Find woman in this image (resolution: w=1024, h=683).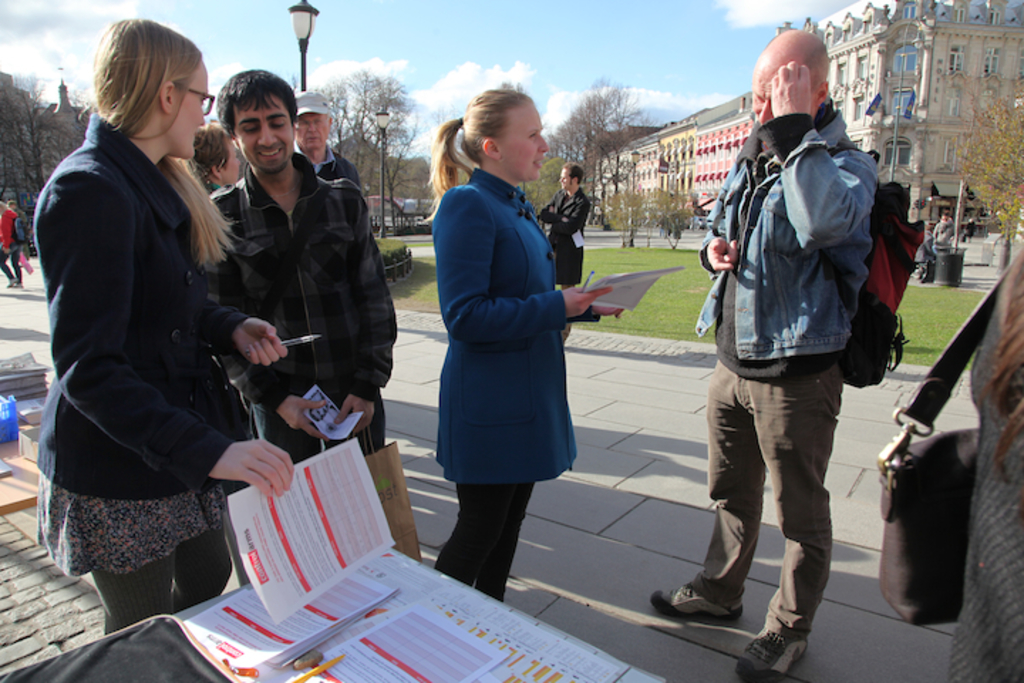
locate(934, 258, 1023, 682).
